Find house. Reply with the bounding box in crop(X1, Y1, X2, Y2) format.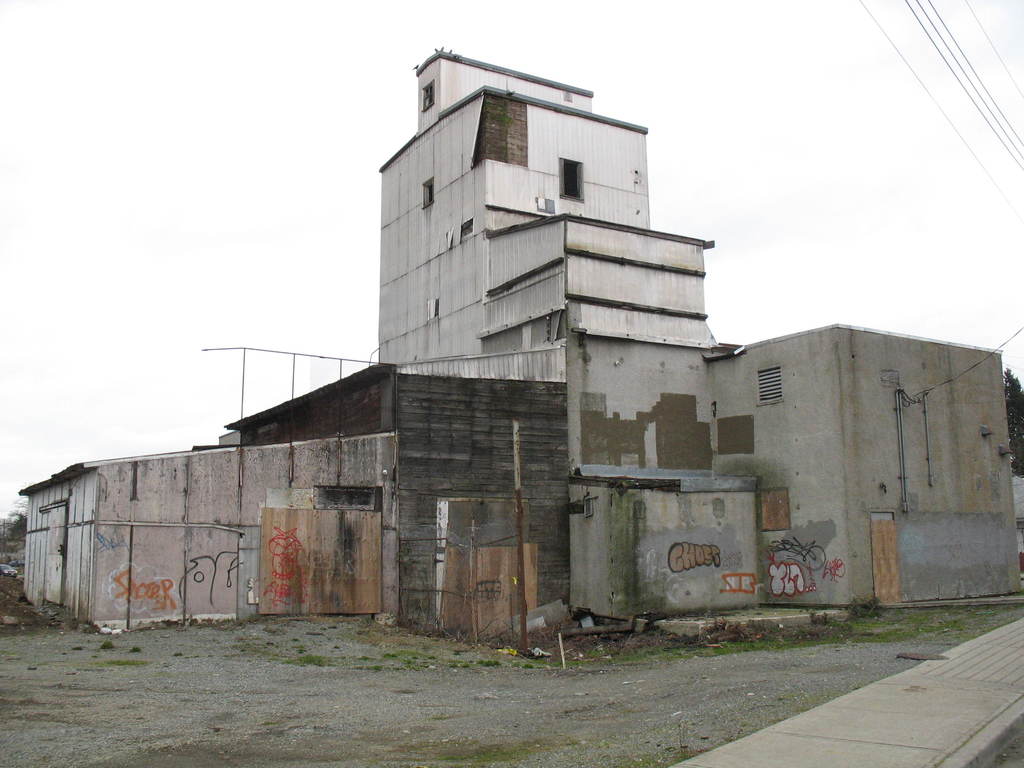
crop(252, 363, 566, 614).
